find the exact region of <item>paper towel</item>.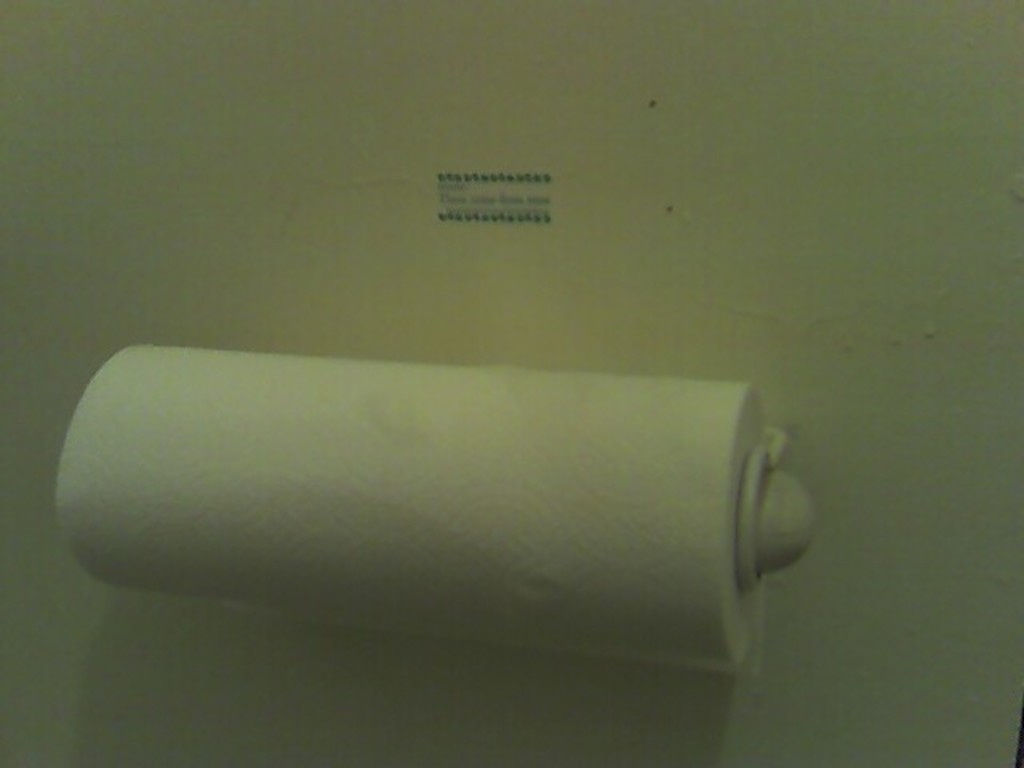
Exact region: [x1=54, y1=338, x2=773, y2=672].
